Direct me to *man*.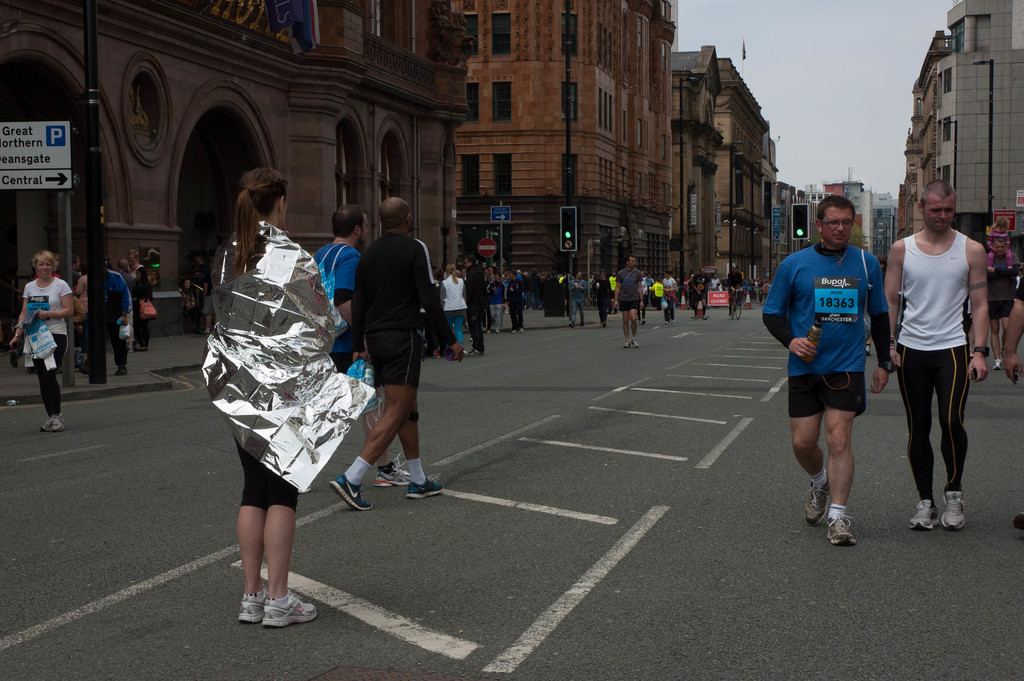
Direction: bbox=(884, 179, 990, 527).
